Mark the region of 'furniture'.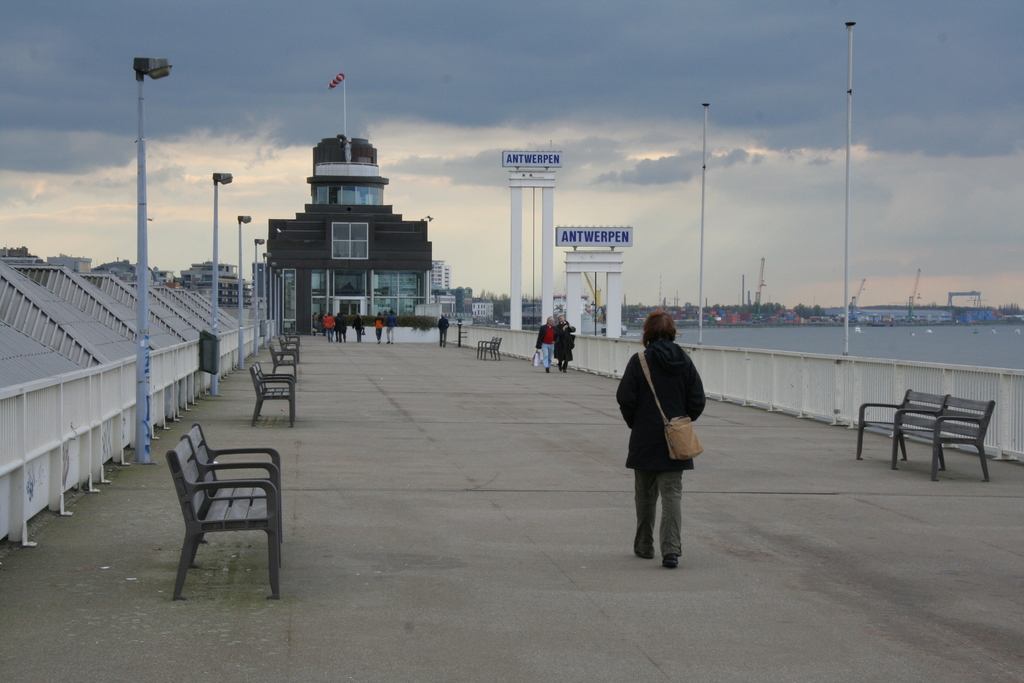
Region: x1=163, y1=425, x2=289, y2=598.
